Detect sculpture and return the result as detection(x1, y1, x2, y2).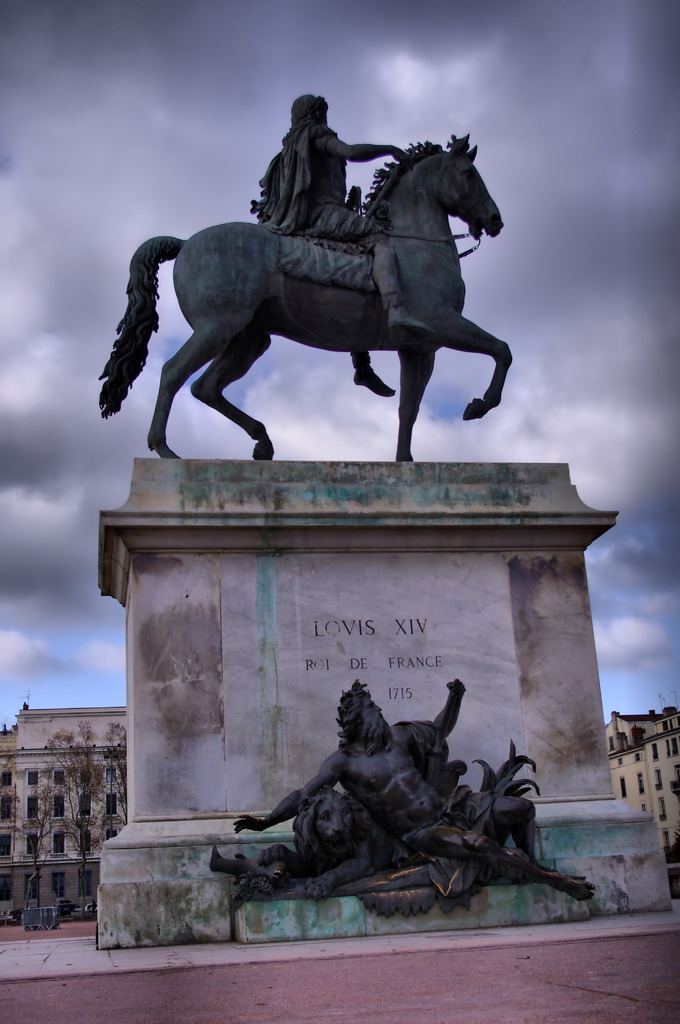
detection(215, 667, 609, 889).
